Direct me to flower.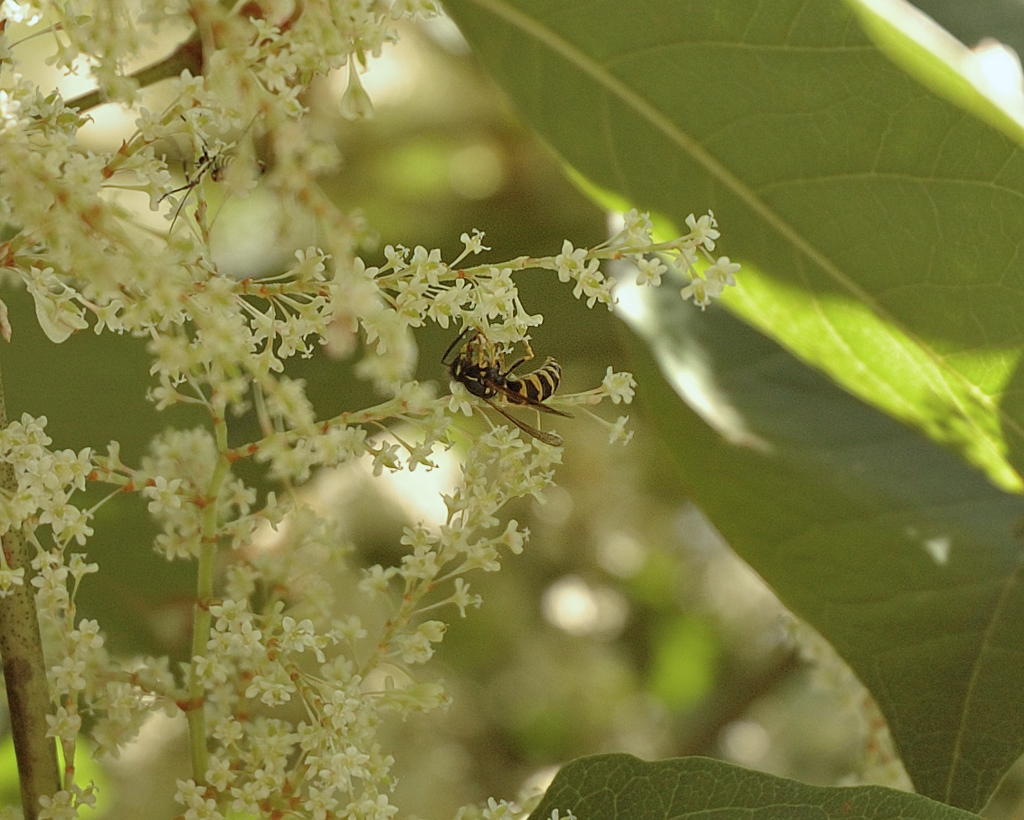
Direction: locate(706, 260, 736, 291).
